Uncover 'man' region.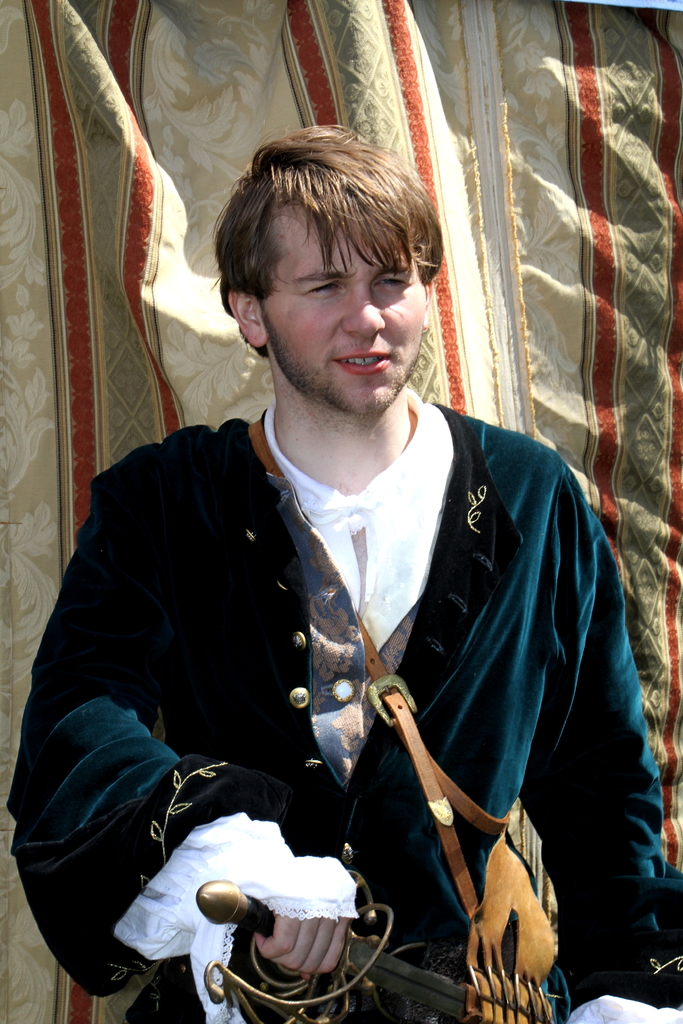
Uncovered: [45,124,650,1000].
